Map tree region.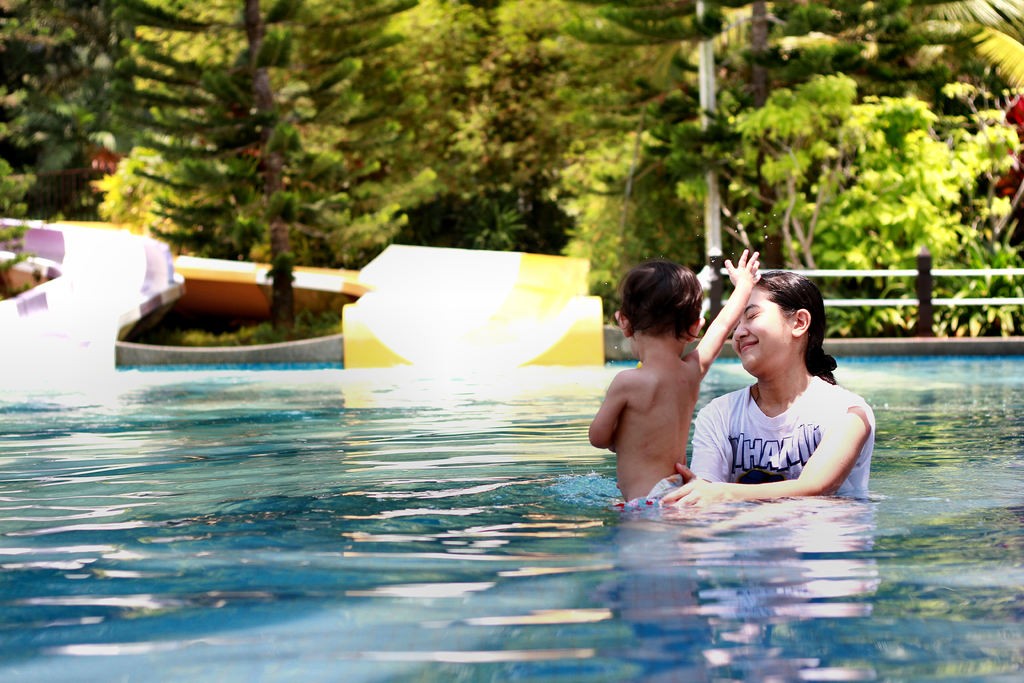
Mapped to 135/0/449/272.
